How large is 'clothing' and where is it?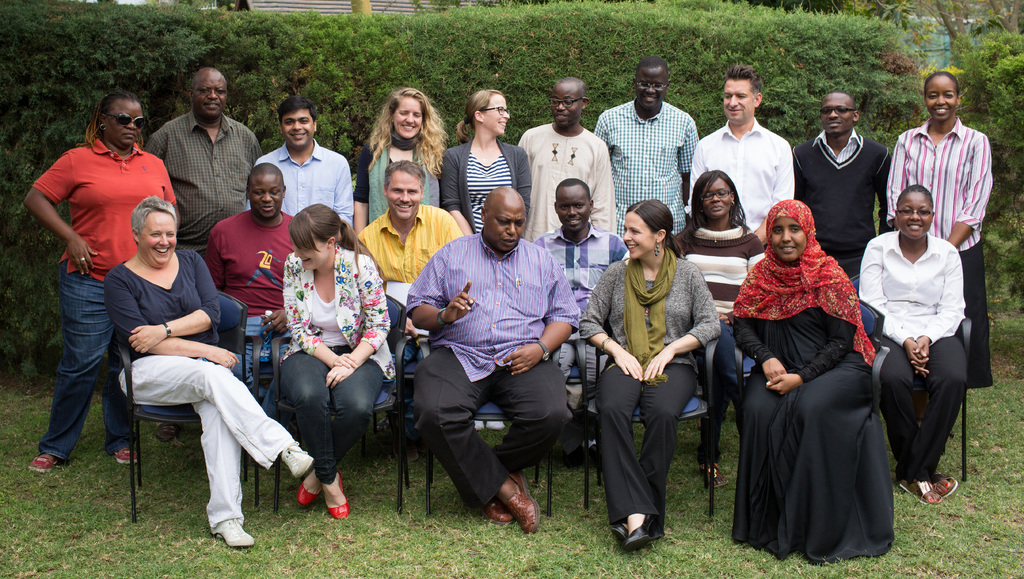
Bounding box: 29/135/172/456.
